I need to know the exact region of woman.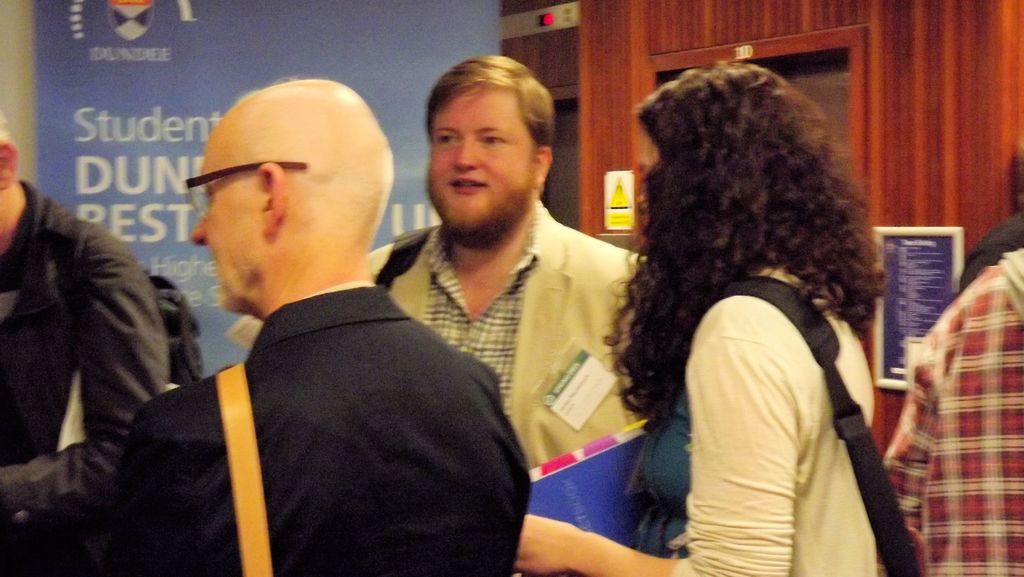
Region: pyautogui.locateOnScreen(588, 58, 937, 576).
